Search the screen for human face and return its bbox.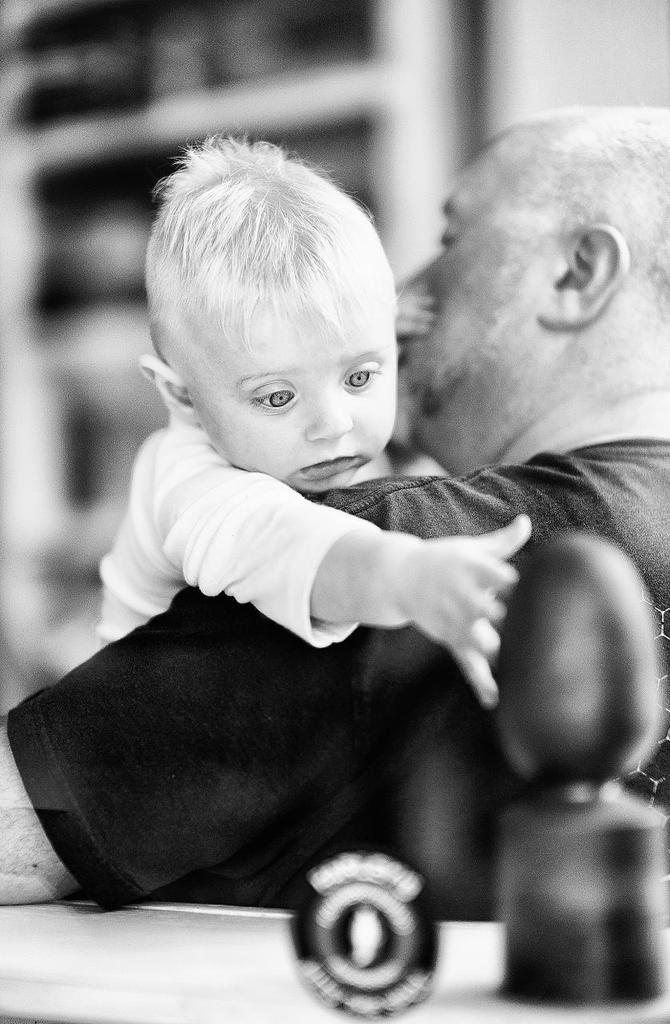
Found: region(394, 150, 567, 450).
